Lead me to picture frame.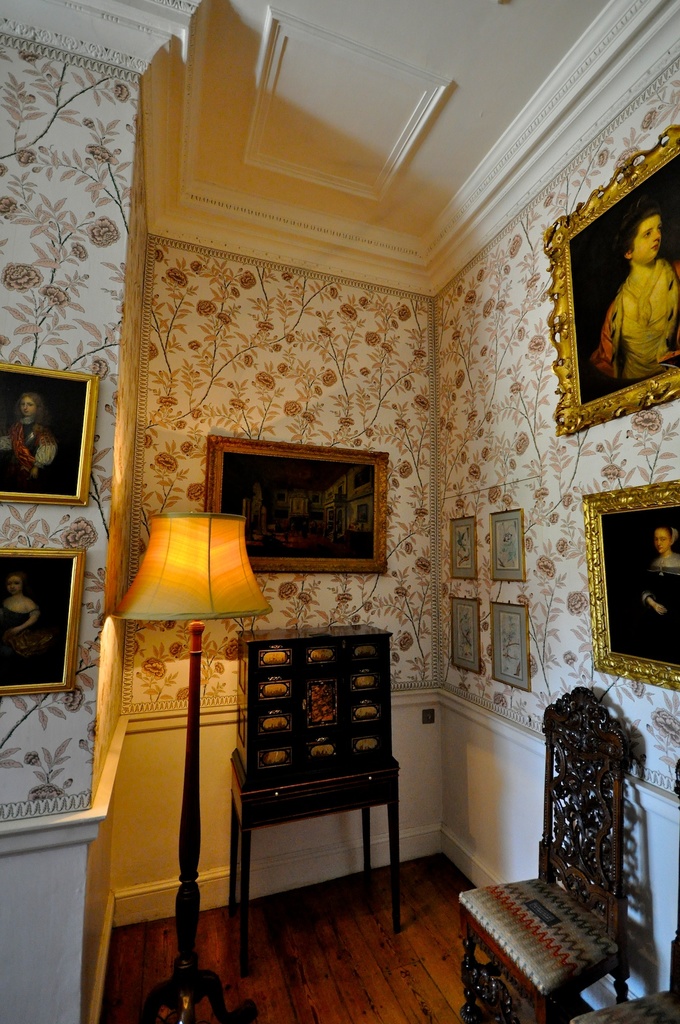
Lead to <box>490,602,529,691</box>.
